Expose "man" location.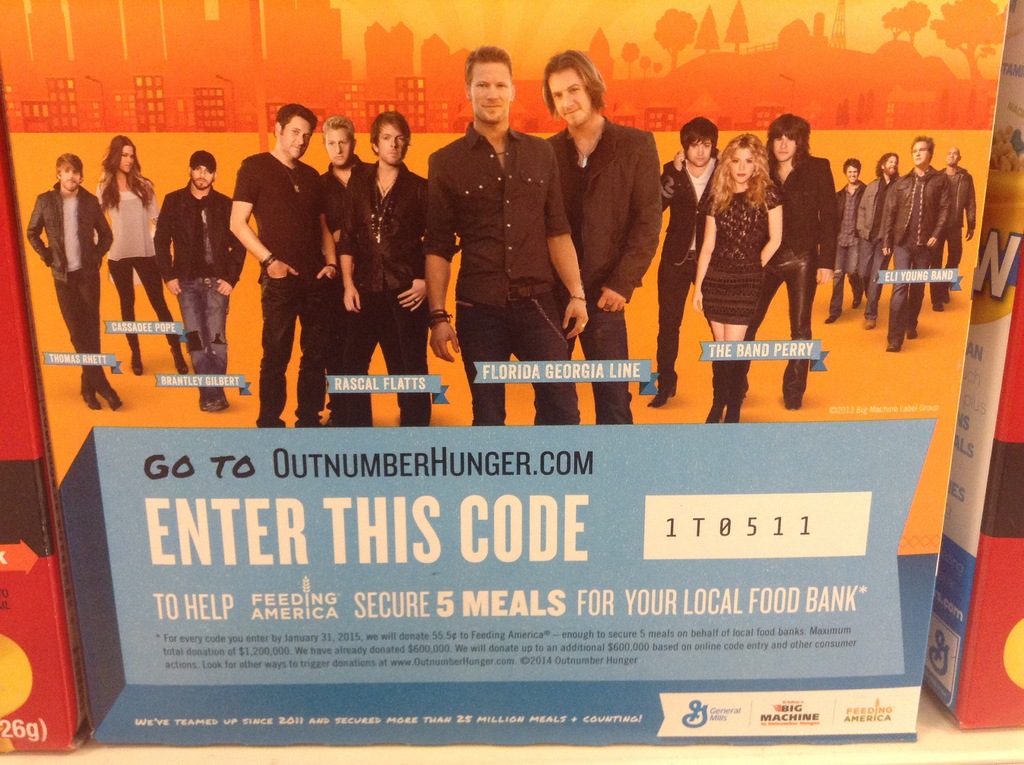
Exposed at [855,149,899,331].
